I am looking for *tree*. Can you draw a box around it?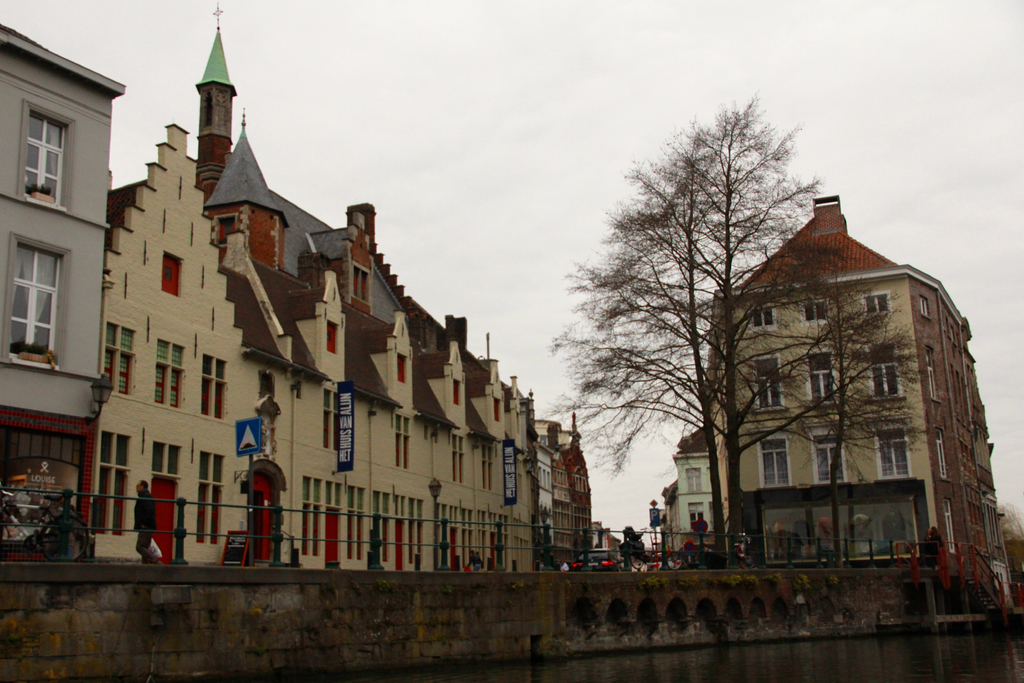
Sure, the bounding box is l=655, t=491, r=693, b=578.
